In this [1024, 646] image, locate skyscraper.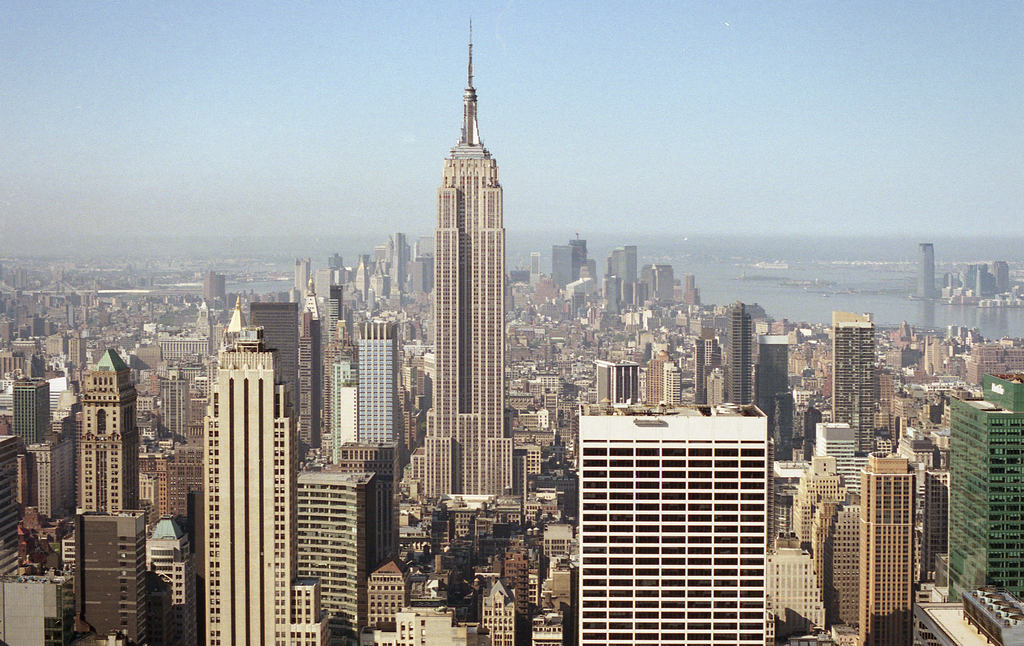
Bounding box: (left=581, top=403, right=766, bottom=643).
